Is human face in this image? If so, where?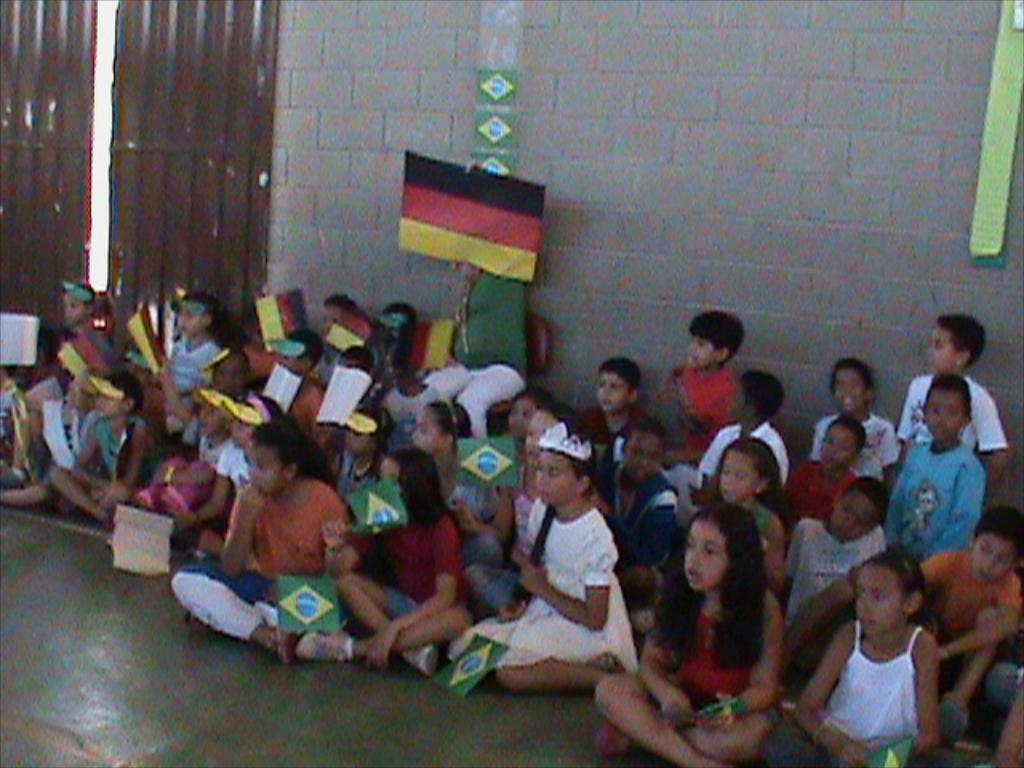
Yes, at box=[850, 562, 909, 635].
